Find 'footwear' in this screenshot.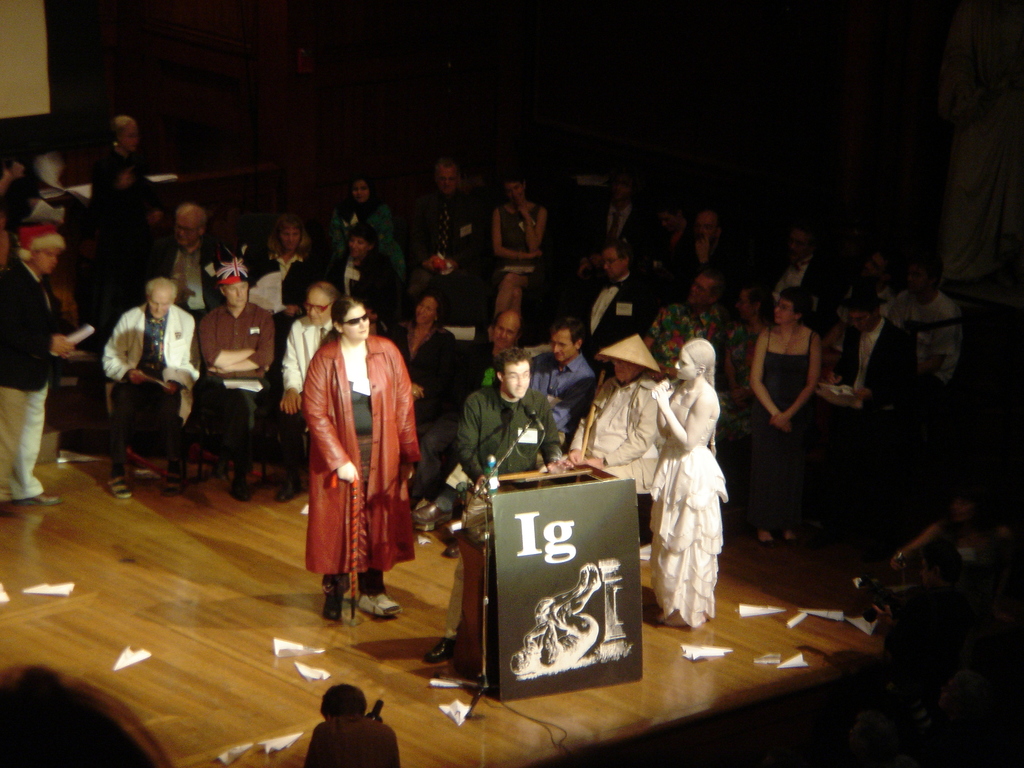
The bounding box for 'footwear' is {"x1": 13, "y1": 495, "x2": 66, "y2": 504}.
